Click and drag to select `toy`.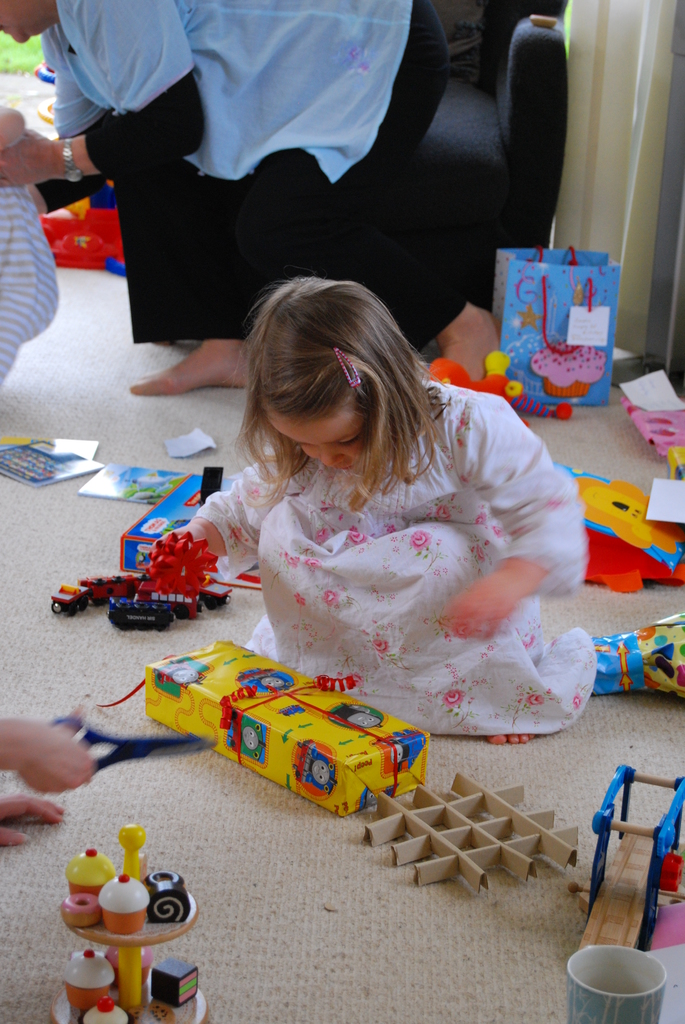
Selection: Rect(379, 730, 427, 772).
